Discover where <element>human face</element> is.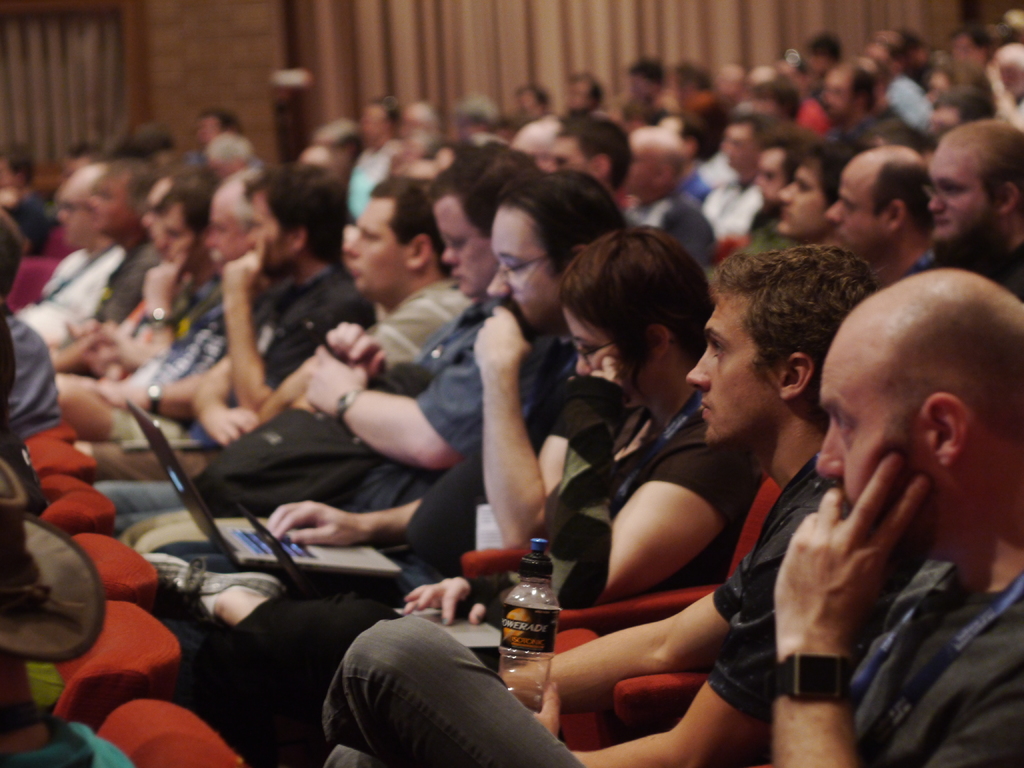
Discovered at <box>245,191,287,273</box>.
